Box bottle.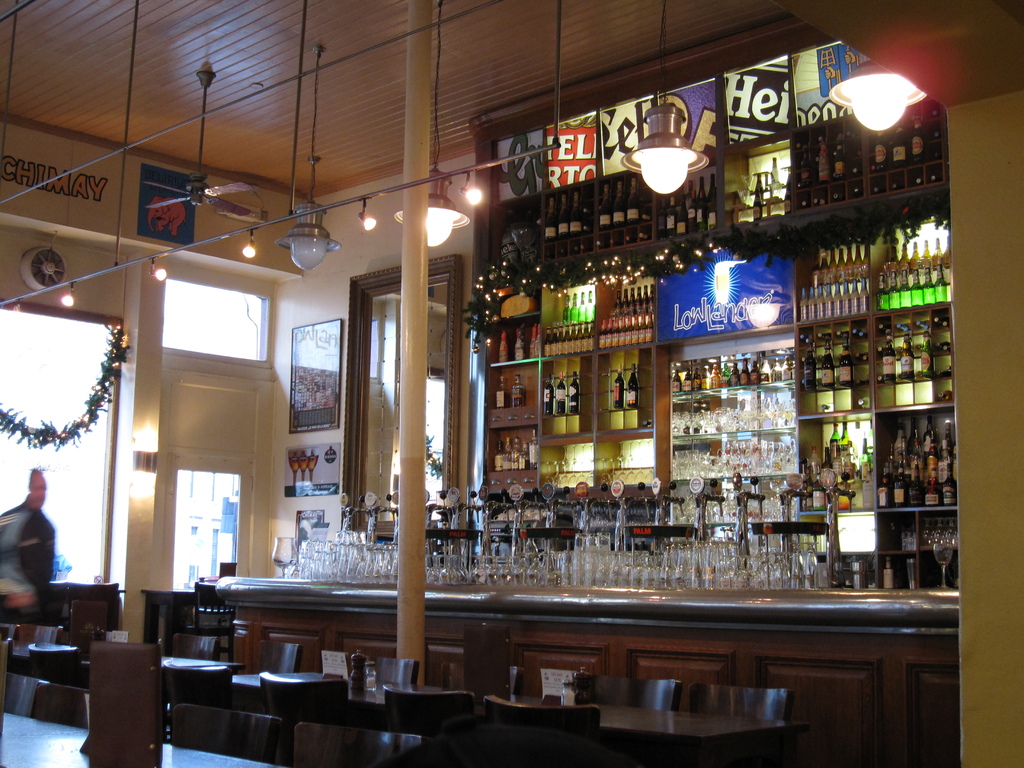
x1=613 y1=363 x2=624 y2=410.
